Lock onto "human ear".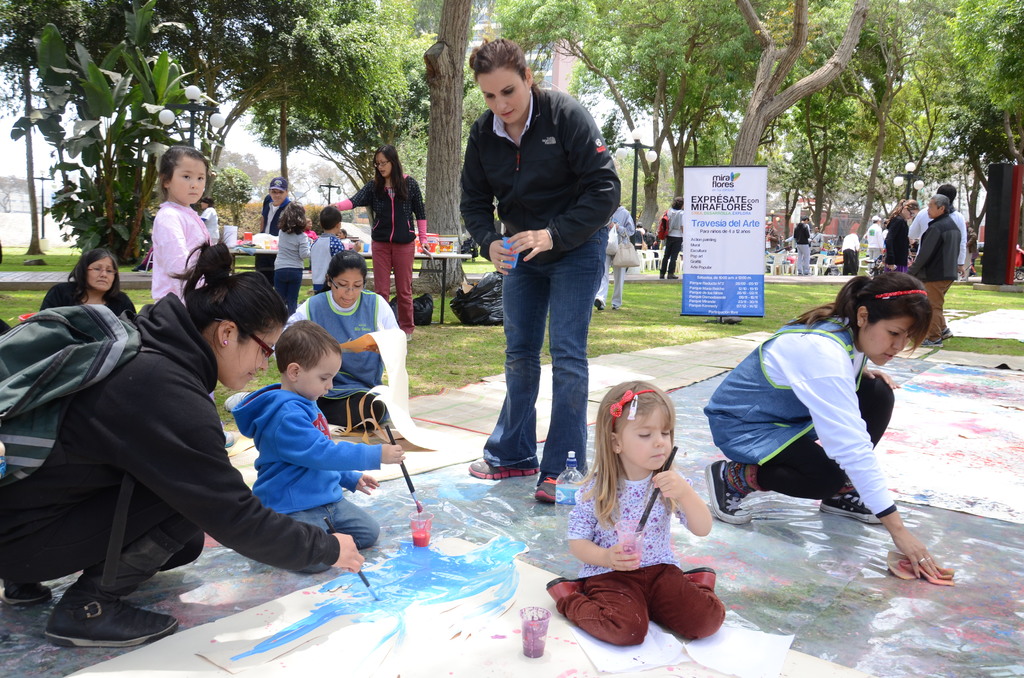
Locked: pyautogui.locateOnScreen(523, 66, 535, 86).
